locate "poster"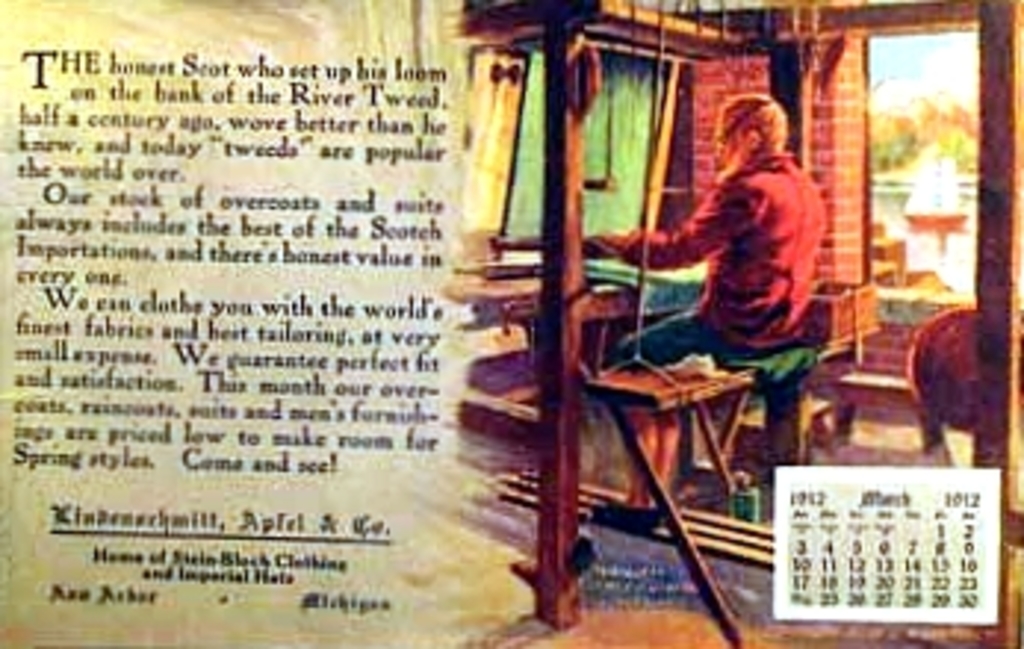
pyautogui.locateOnScreen(0, 0, 1021, 646)
